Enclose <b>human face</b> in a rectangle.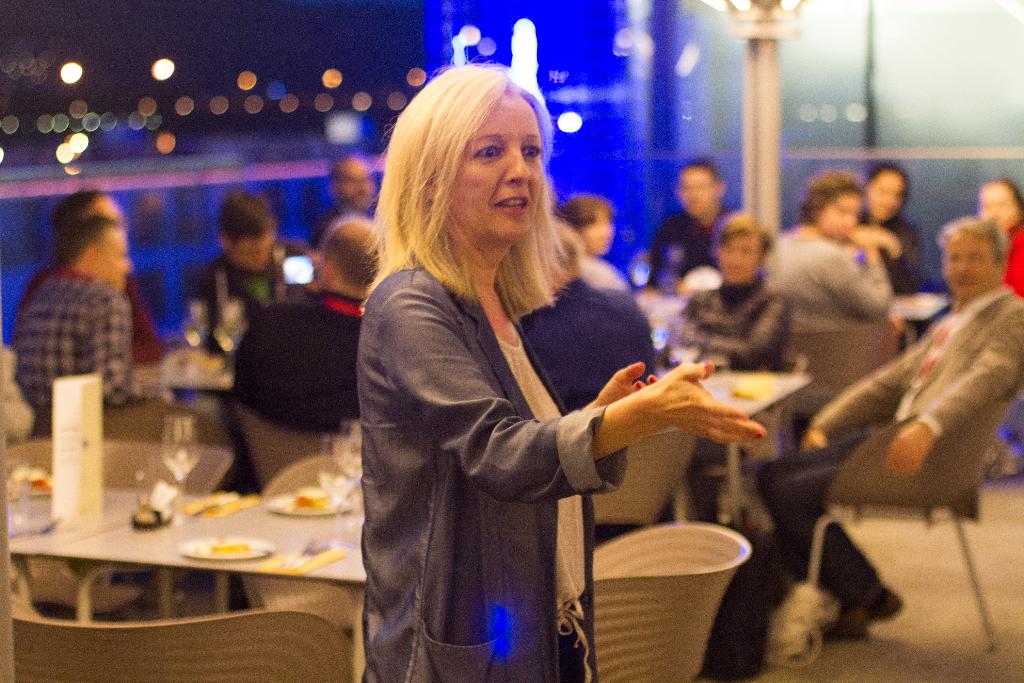
l=719, t=236, r=759, b=283.
